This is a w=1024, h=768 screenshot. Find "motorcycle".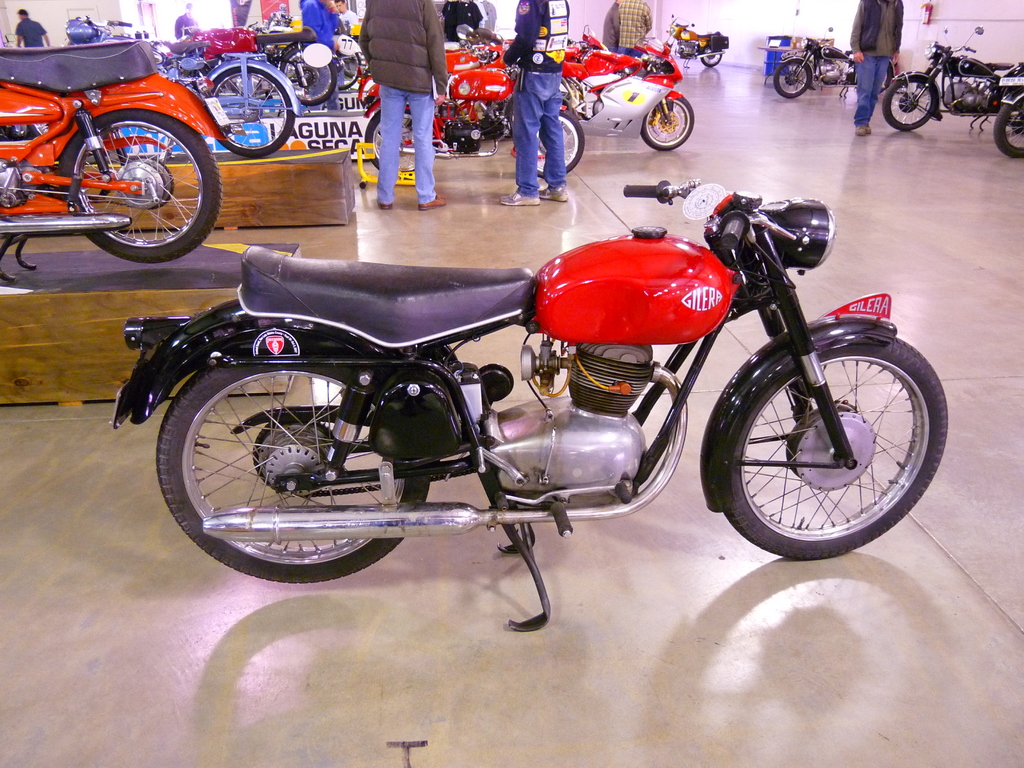
Bounding box: (left=104, top=157, right=1012, bottom=645).
